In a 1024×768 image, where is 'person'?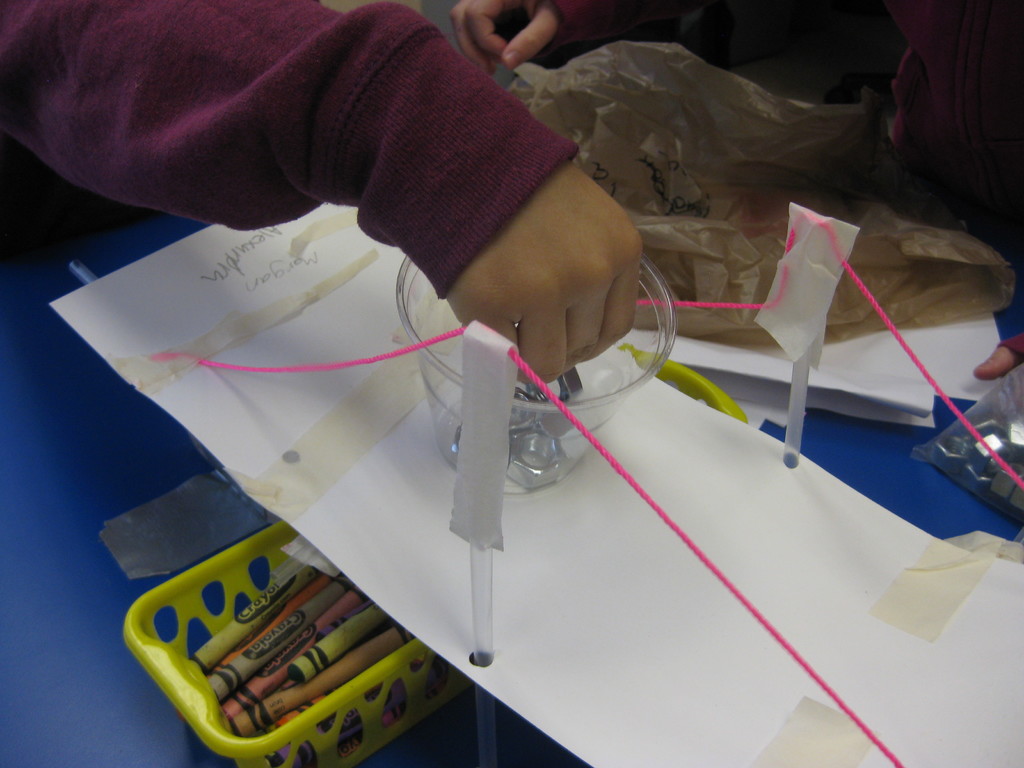
pyautogui.locateOnScreen(0, 0, 643, 395).
